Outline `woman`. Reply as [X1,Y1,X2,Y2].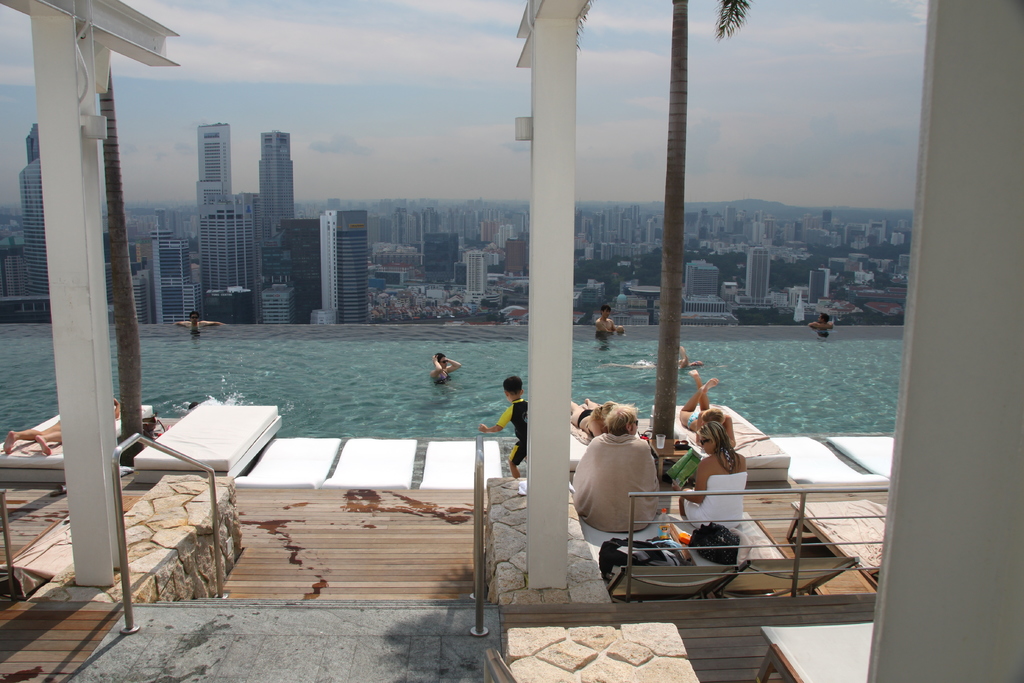
[677,424,744,529].
